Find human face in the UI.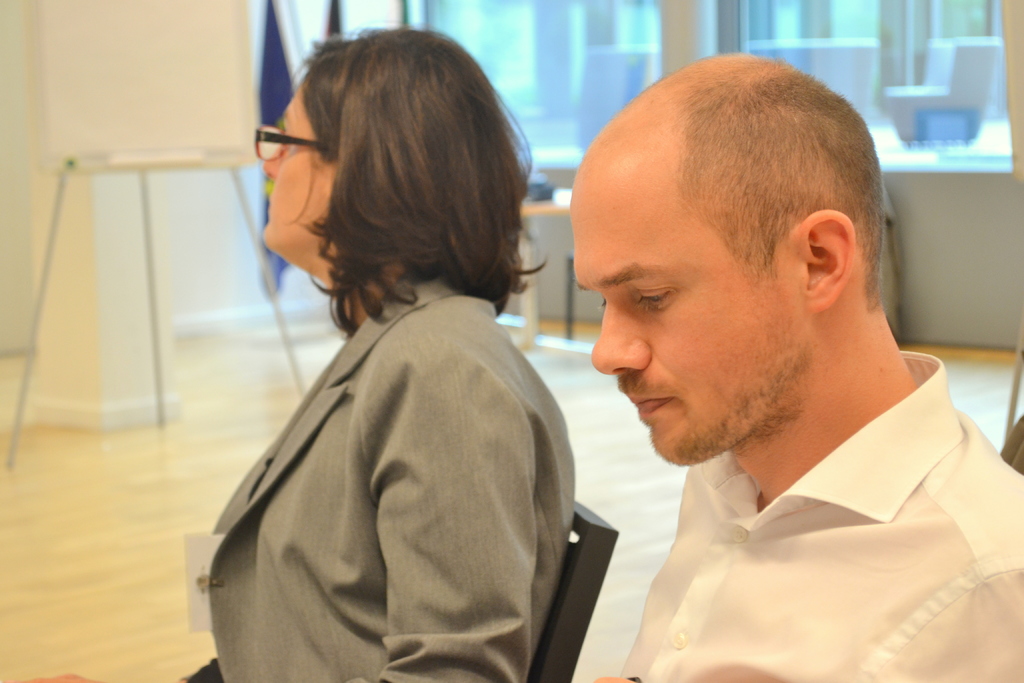
UI element at box(570, 149, 806, 464).
